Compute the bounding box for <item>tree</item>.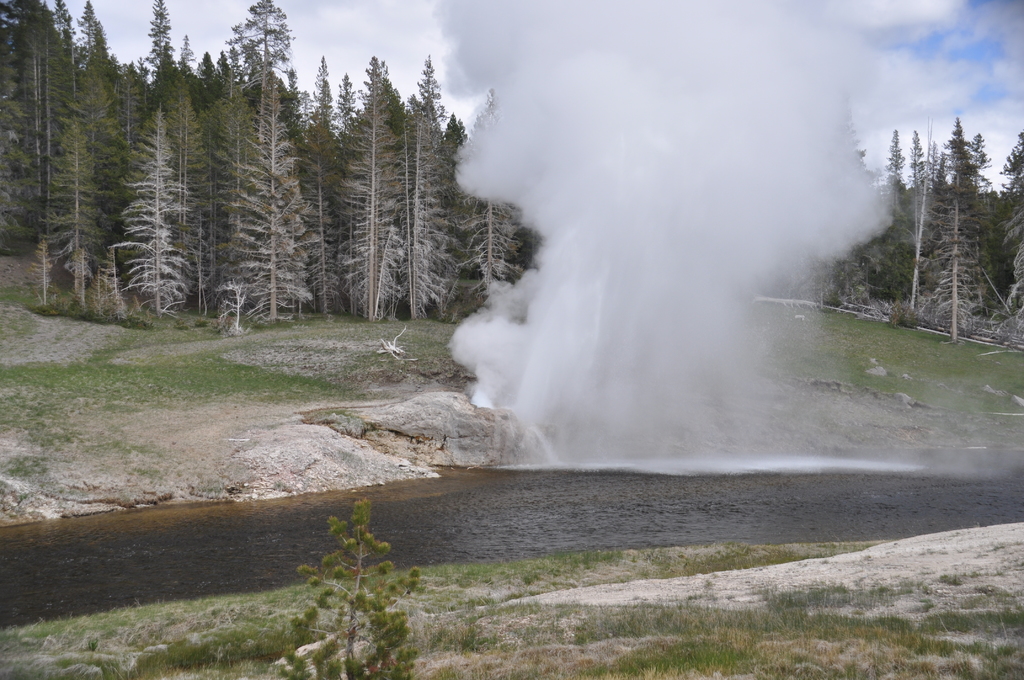
box(344, 57, 401, 321).
